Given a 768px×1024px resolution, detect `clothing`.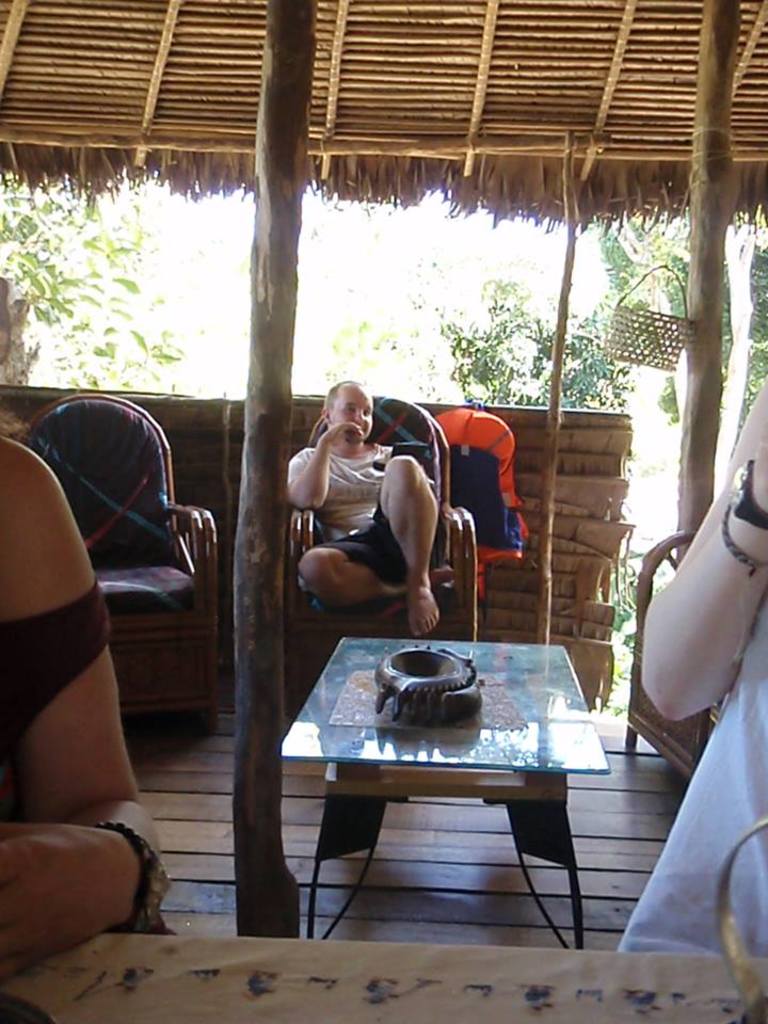
left=615, top=595, right=767, bottom=958.
